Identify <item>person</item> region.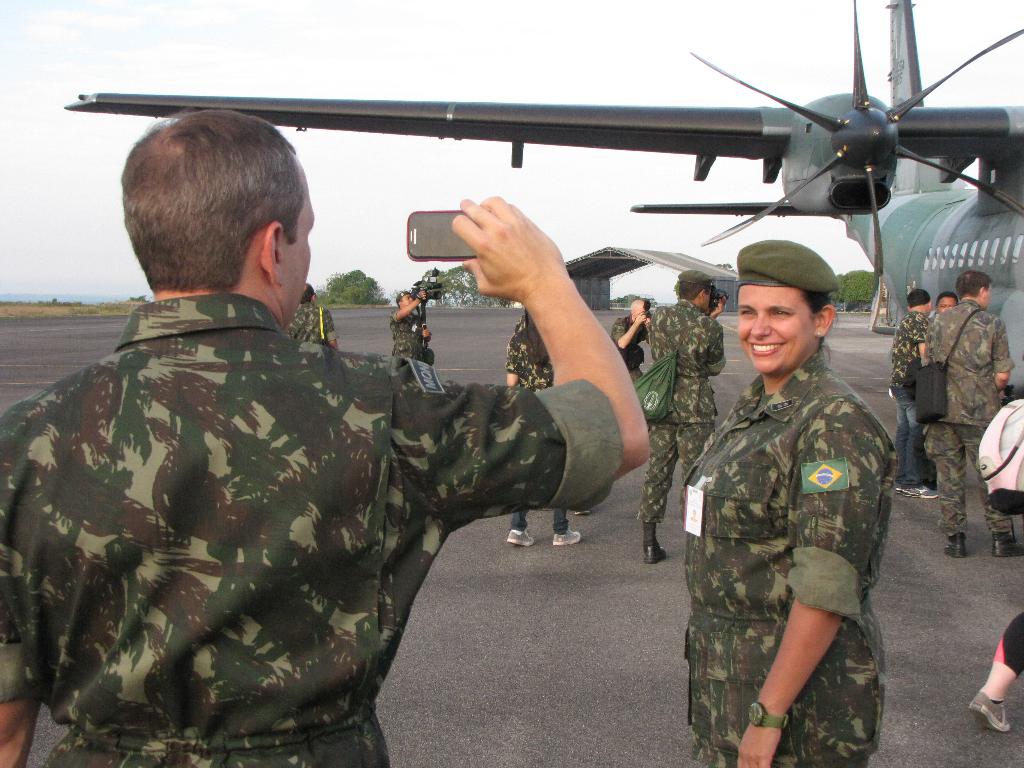
Region: x1=387 y1=285 x2=438 y2=365.
